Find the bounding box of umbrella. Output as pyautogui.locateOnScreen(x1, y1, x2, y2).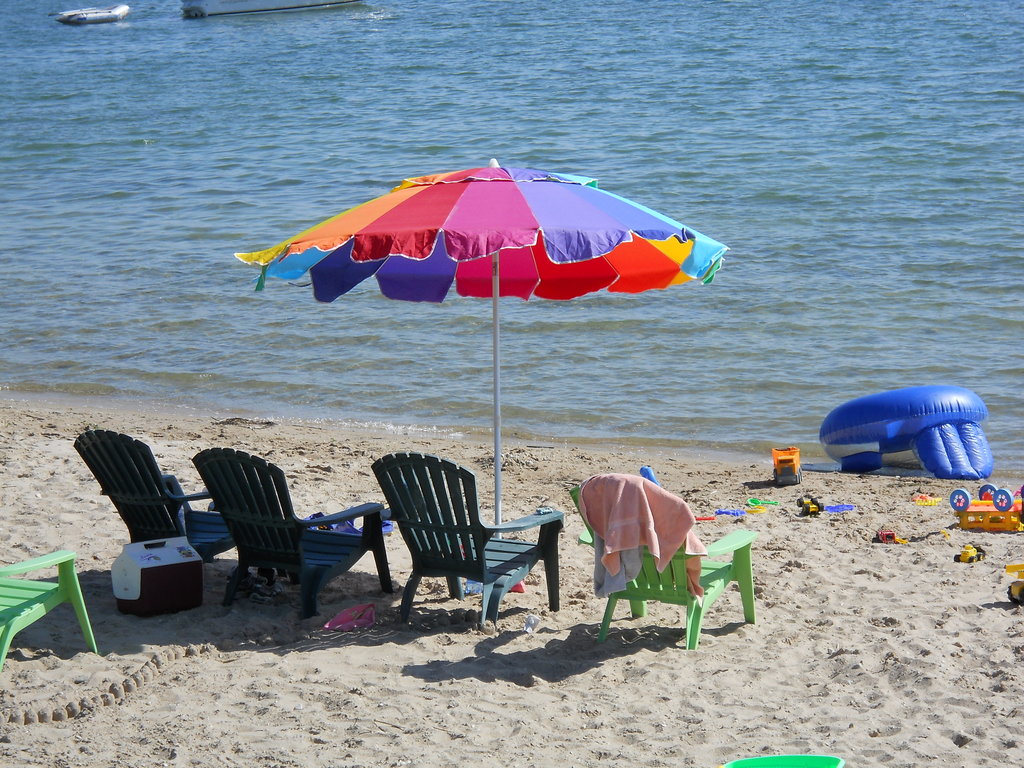
pyautogui.locateOnScreen(232, 159, 734, 539).
